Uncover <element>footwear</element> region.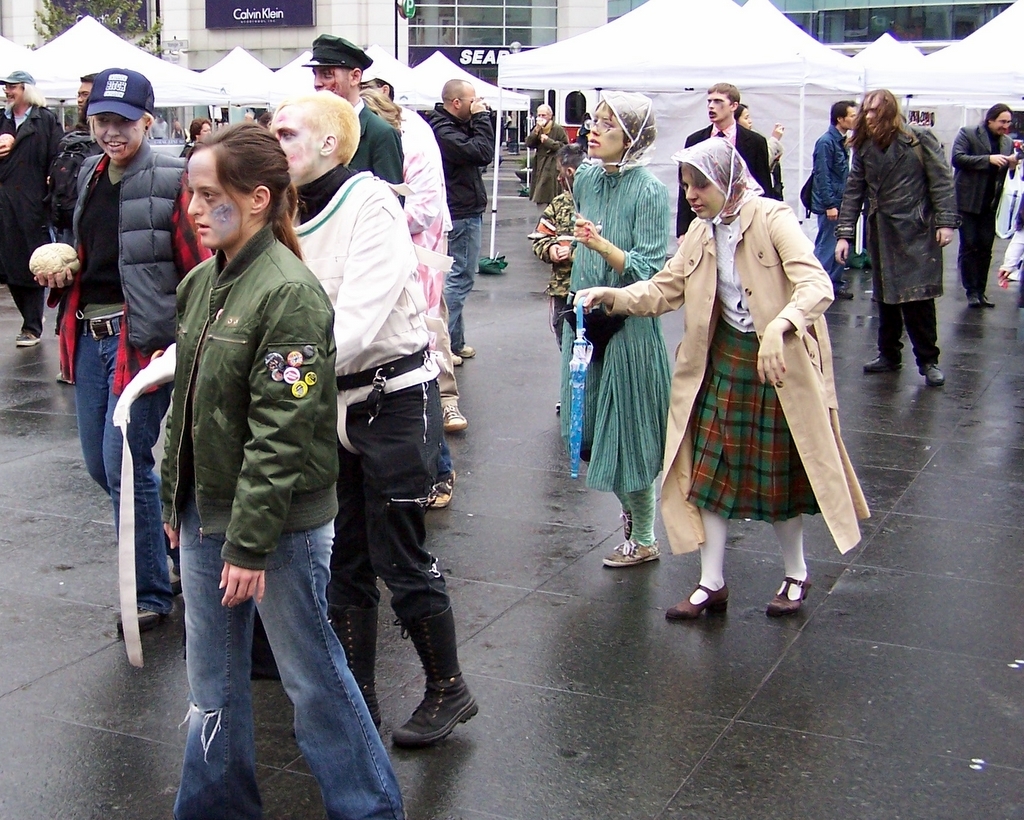
Uncovered: detection(462, 343, 473, 360).
